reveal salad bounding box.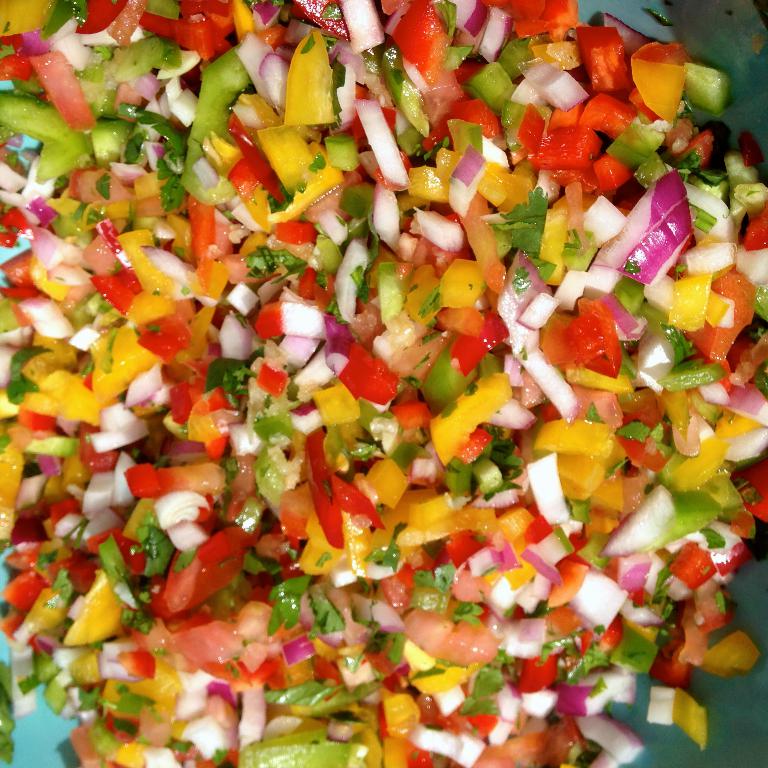
Revealed: 0, 0, 767, 767.
